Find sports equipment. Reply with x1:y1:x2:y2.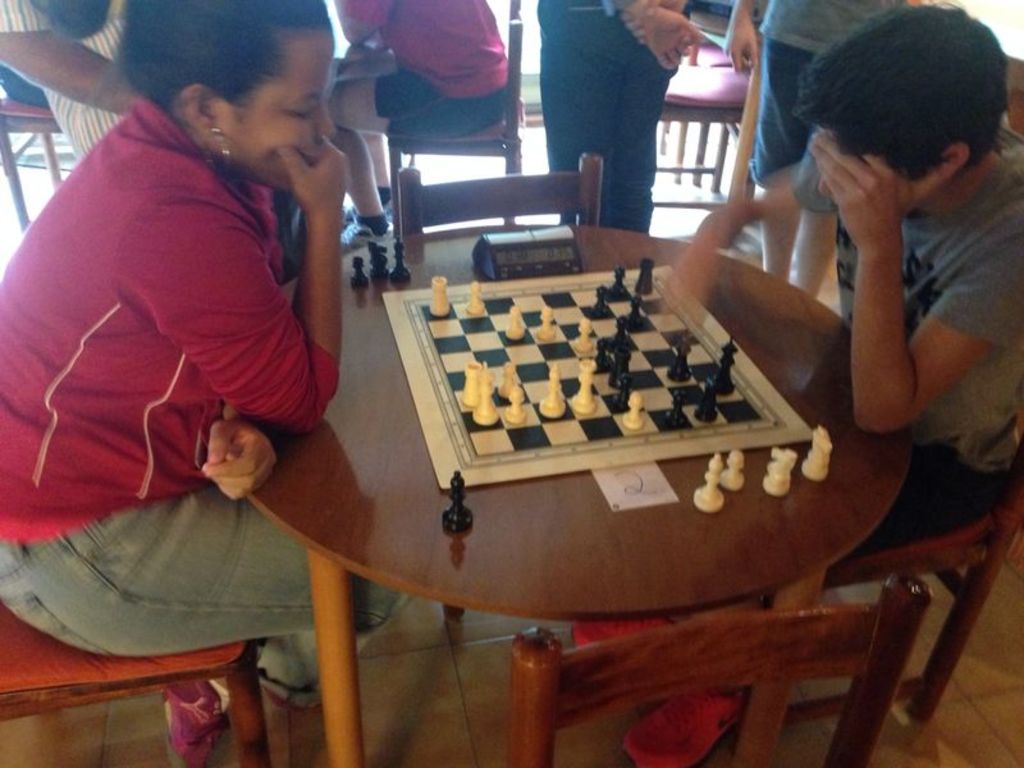
801:425:828:476.
